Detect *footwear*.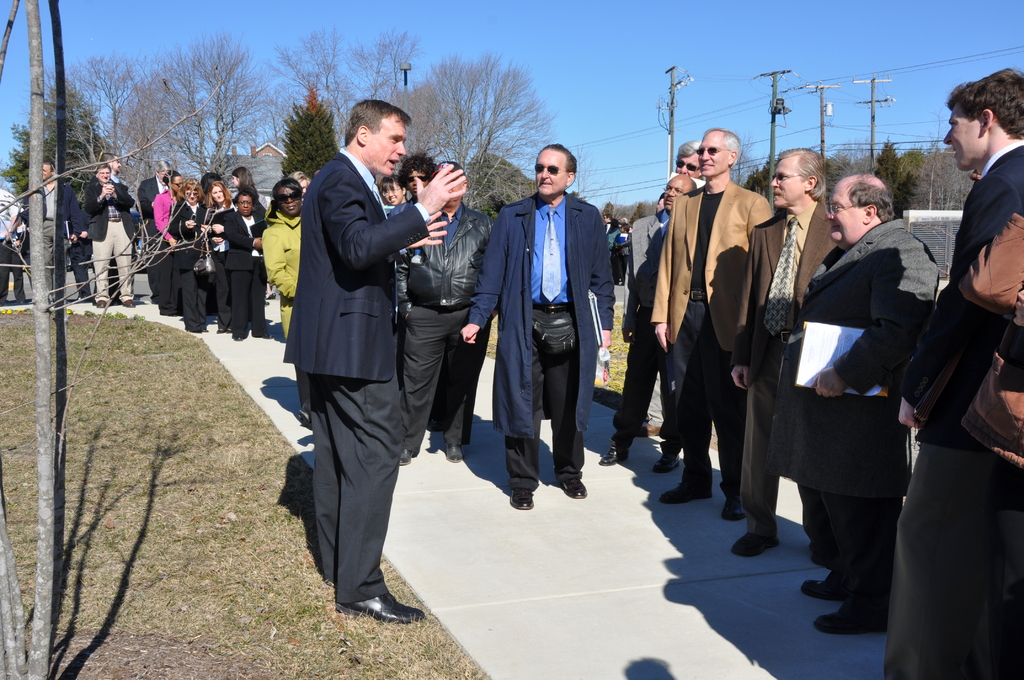
Detected at (815, 610, 877, 630).
